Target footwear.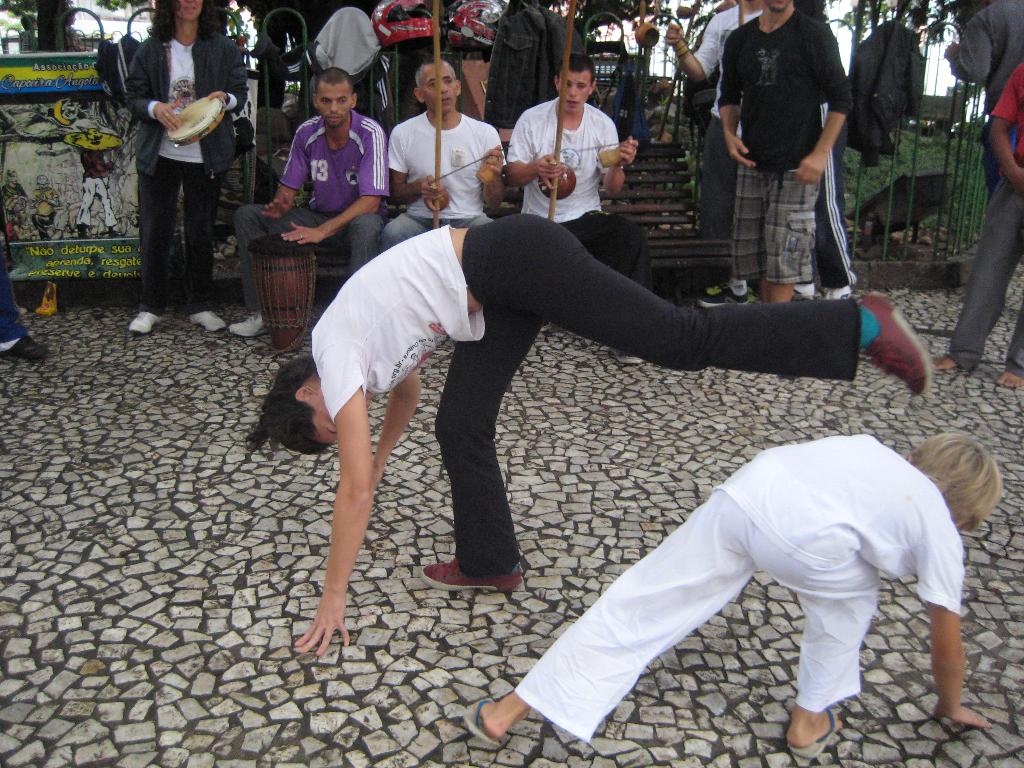
Target region: (x1=228, y1=312, x2=269, y2=337).
